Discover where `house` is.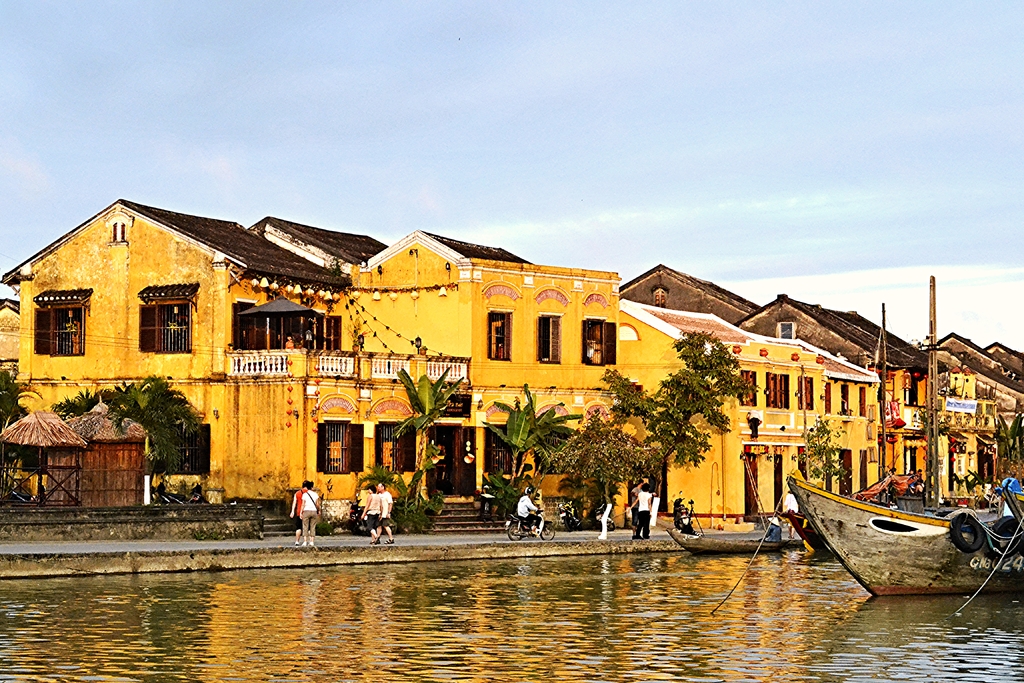
Discovered at bbox=[356, 230, 617, 534].
